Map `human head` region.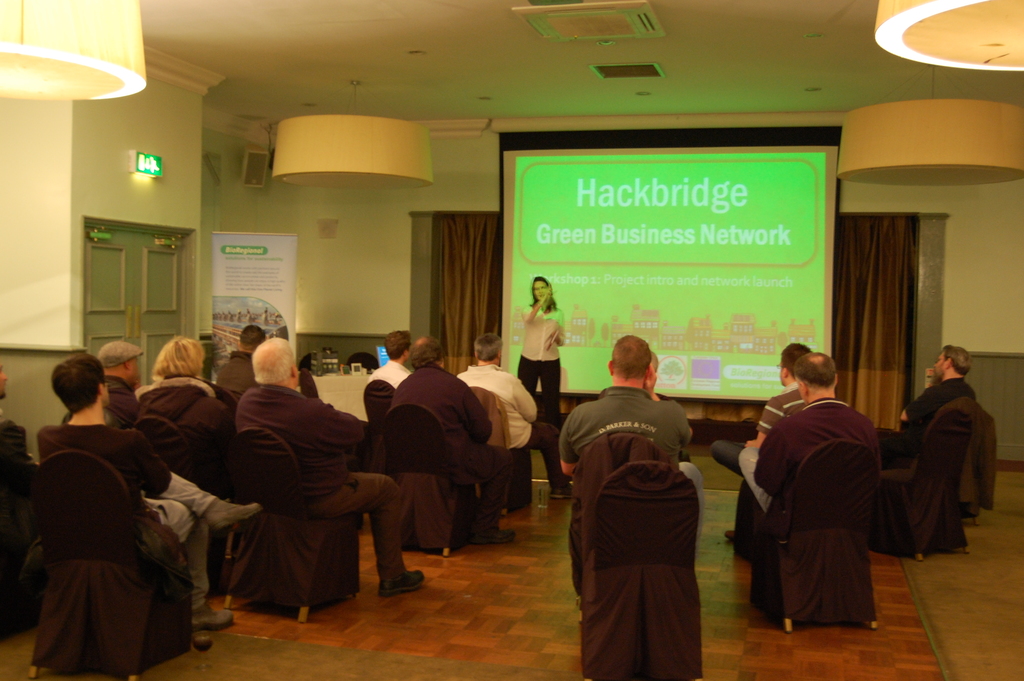
Mapped to [0, 361, 9, 403].
